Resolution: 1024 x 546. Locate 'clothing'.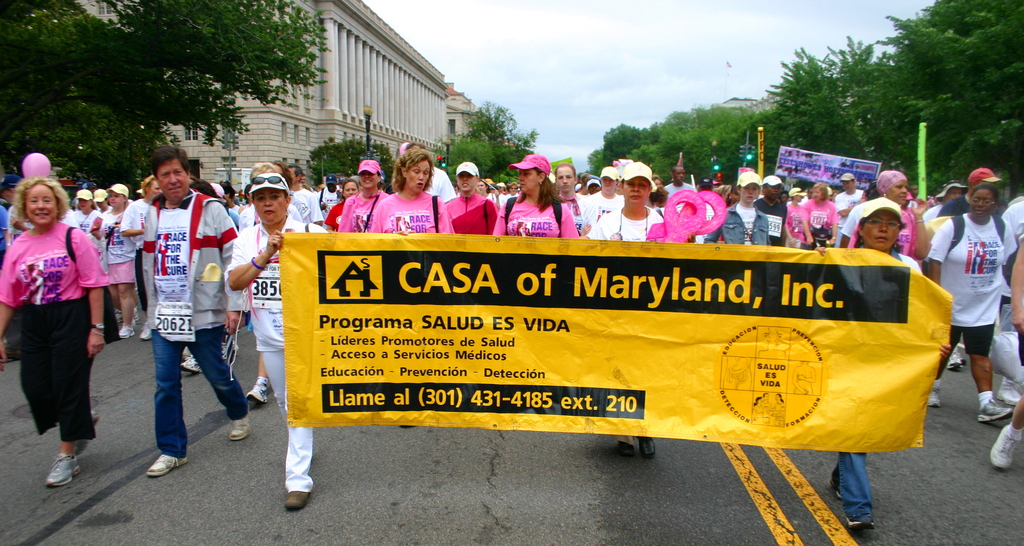
<box>360,191,456,235</box>.
